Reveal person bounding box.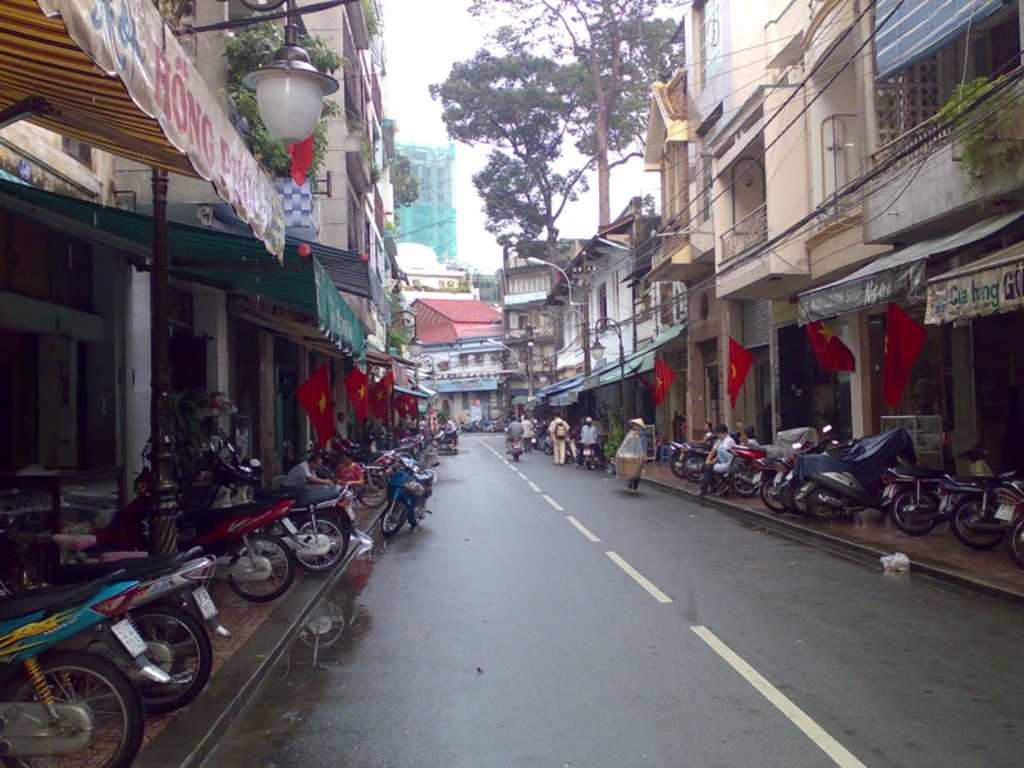
Revealed: BBox(680, 408, 682, 443).
